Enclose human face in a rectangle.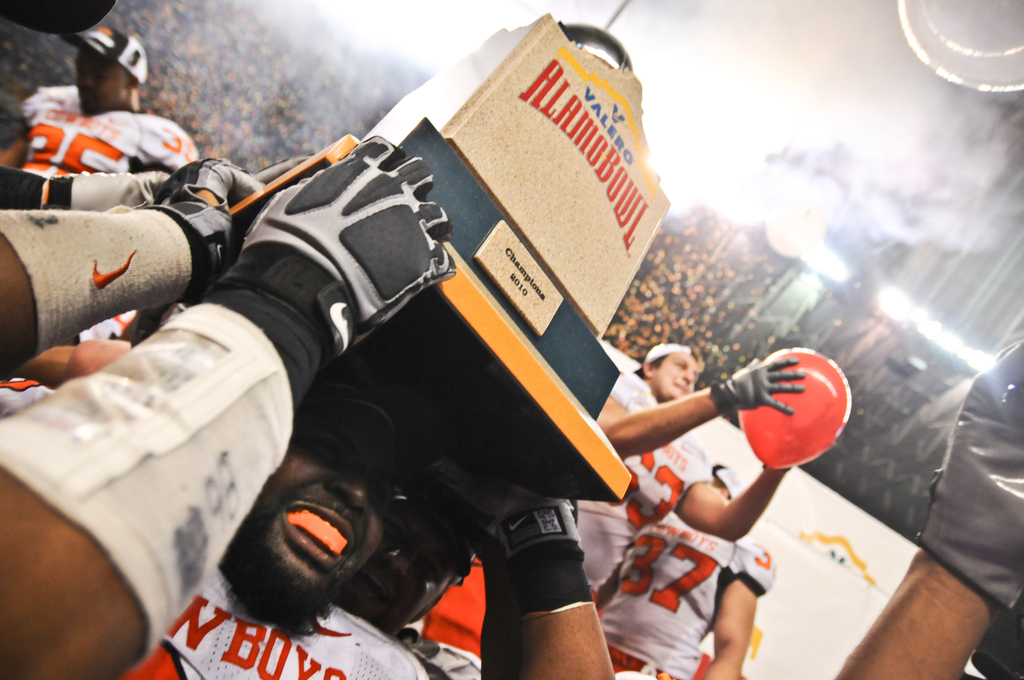
box=[220, 421, 390, 579].
